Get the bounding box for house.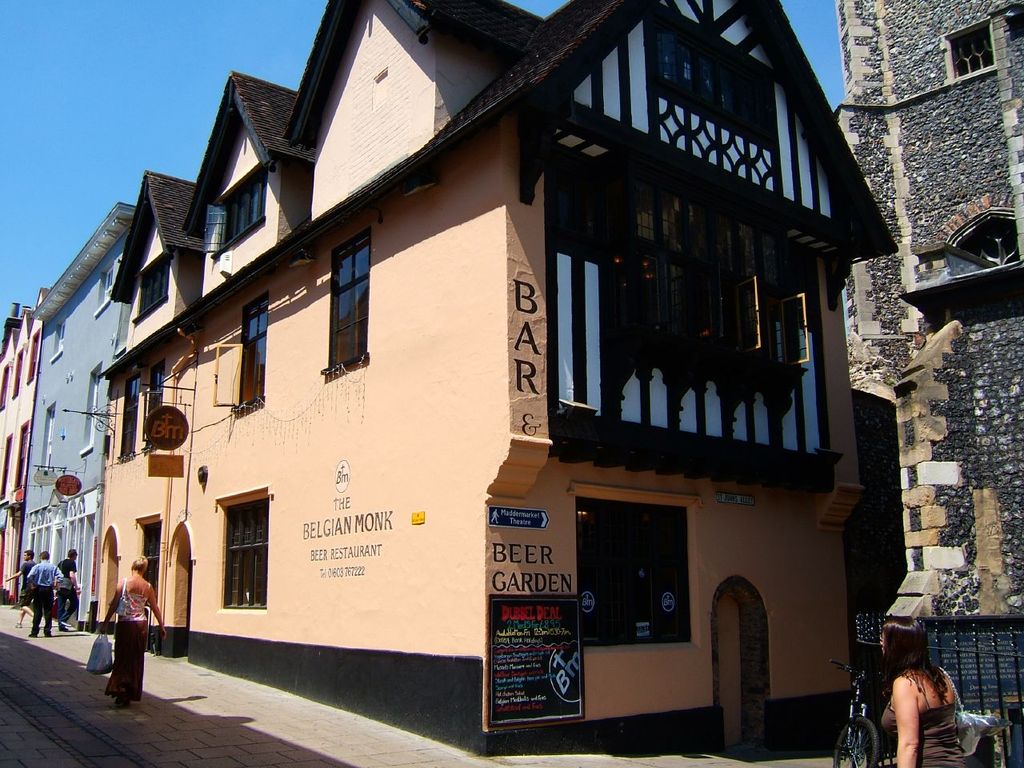
x1=50, y1=12, x2=918, y2=767.
